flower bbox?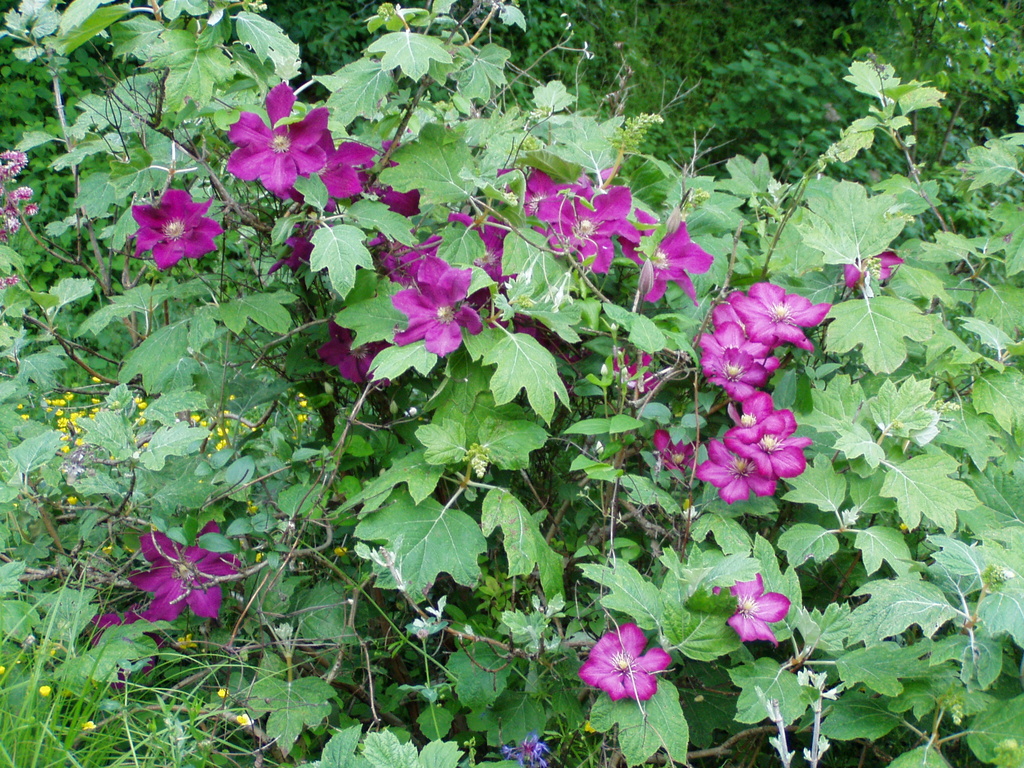
[82, 720, 97, 733]
